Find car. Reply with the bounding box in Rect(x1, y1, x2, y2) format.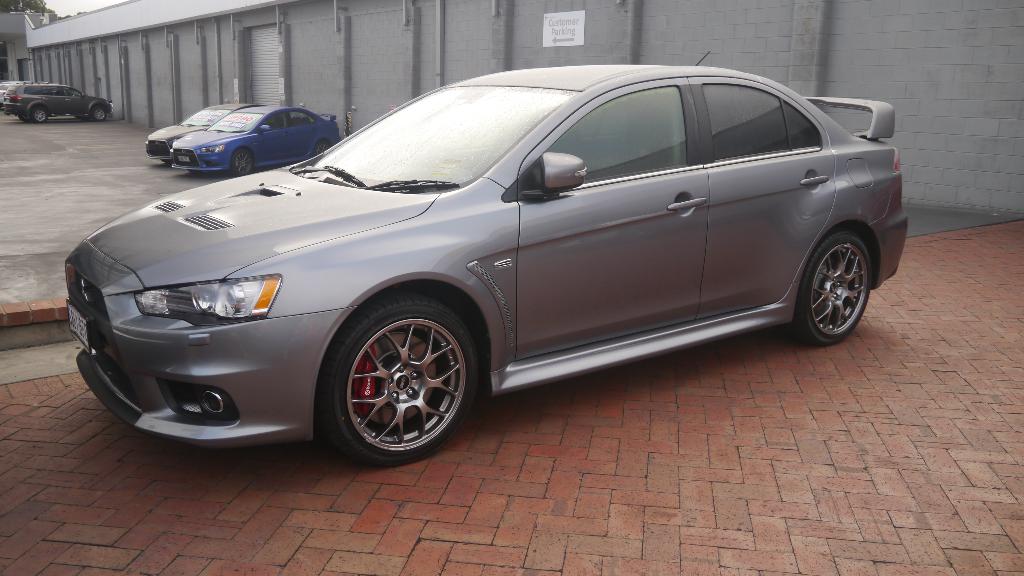
Rect(63, 67, 902, 469).
